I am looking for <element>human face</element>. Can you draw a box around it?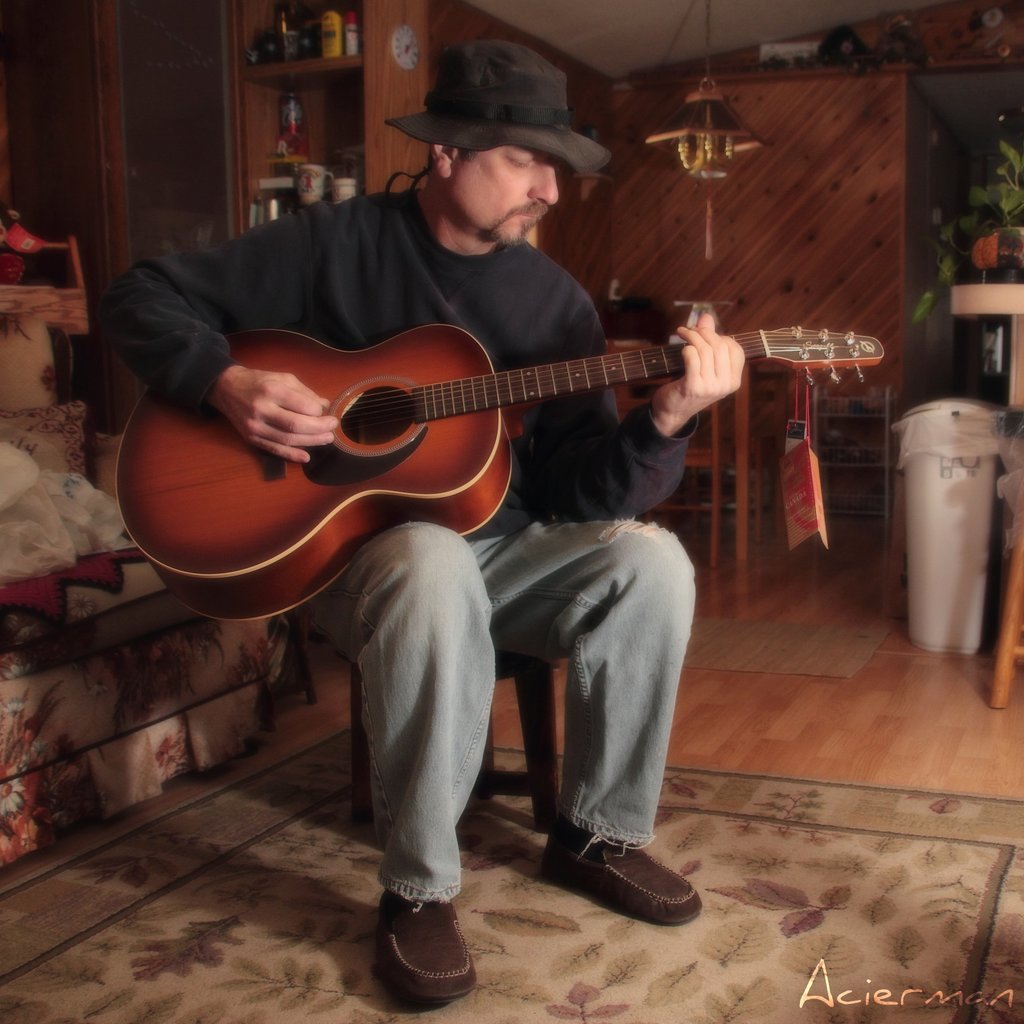
Sure, the bounding box is left=449, top=137, right=561, bottom=252.
